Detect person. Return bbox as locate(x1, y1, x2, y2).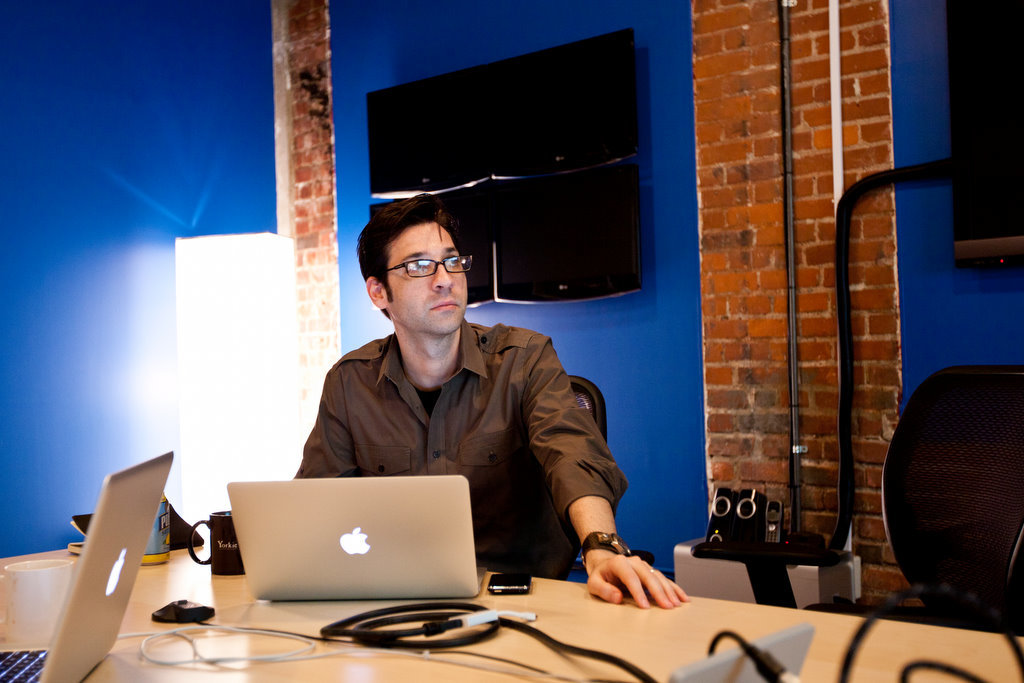
locate(291, 193, 694, 611).
